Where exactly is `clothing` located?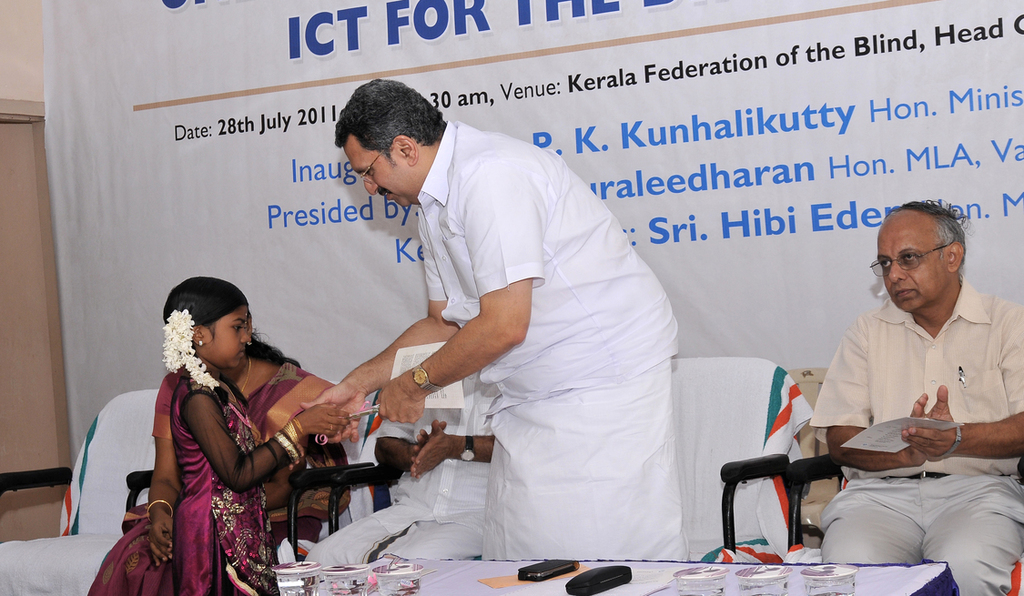
Its bounding box is 282:337:521:569.
